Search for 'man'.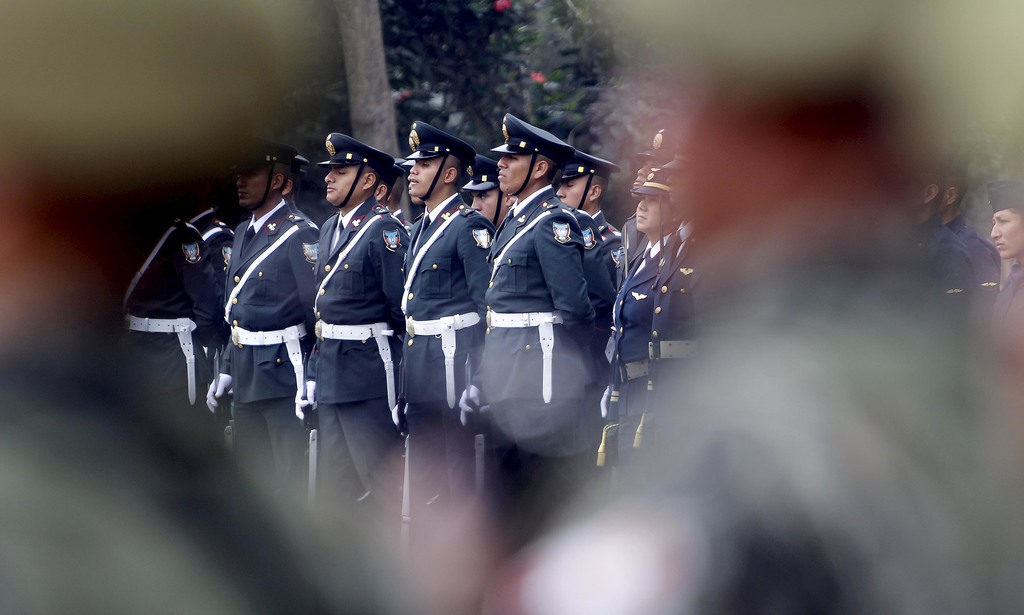
Found at x1=298 y1=138 x2=406 y2=468.
